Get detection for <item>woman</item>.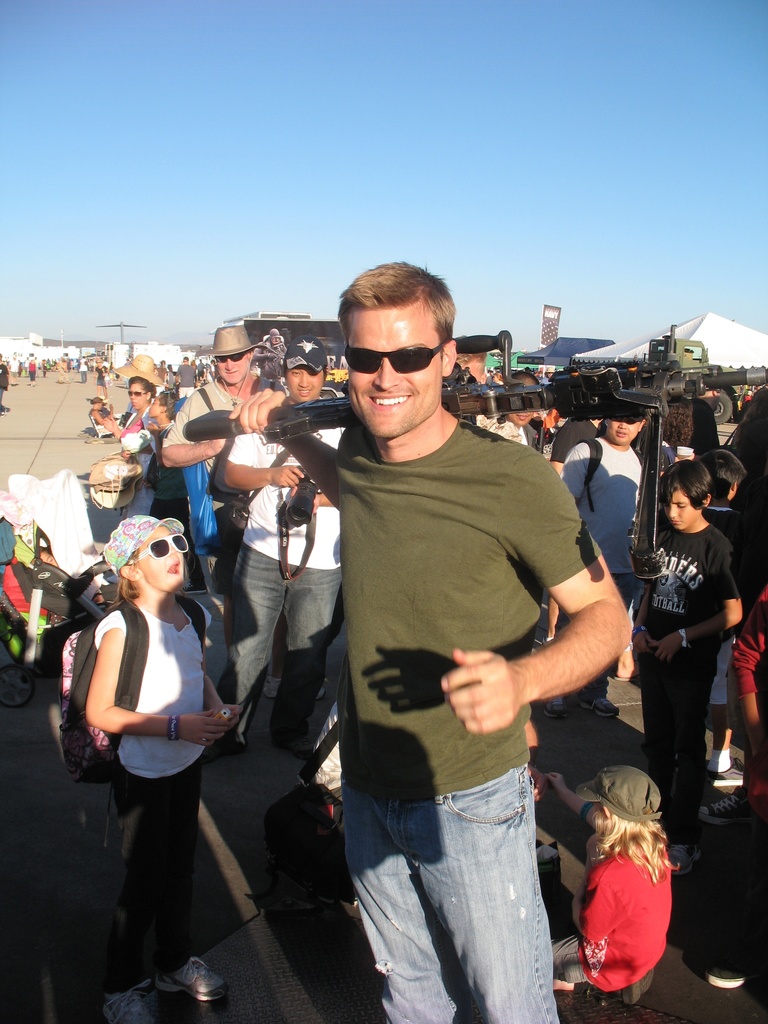
Detection: {"x1": 61, "y1": 484, "x2": 244, "y2": 995}.
